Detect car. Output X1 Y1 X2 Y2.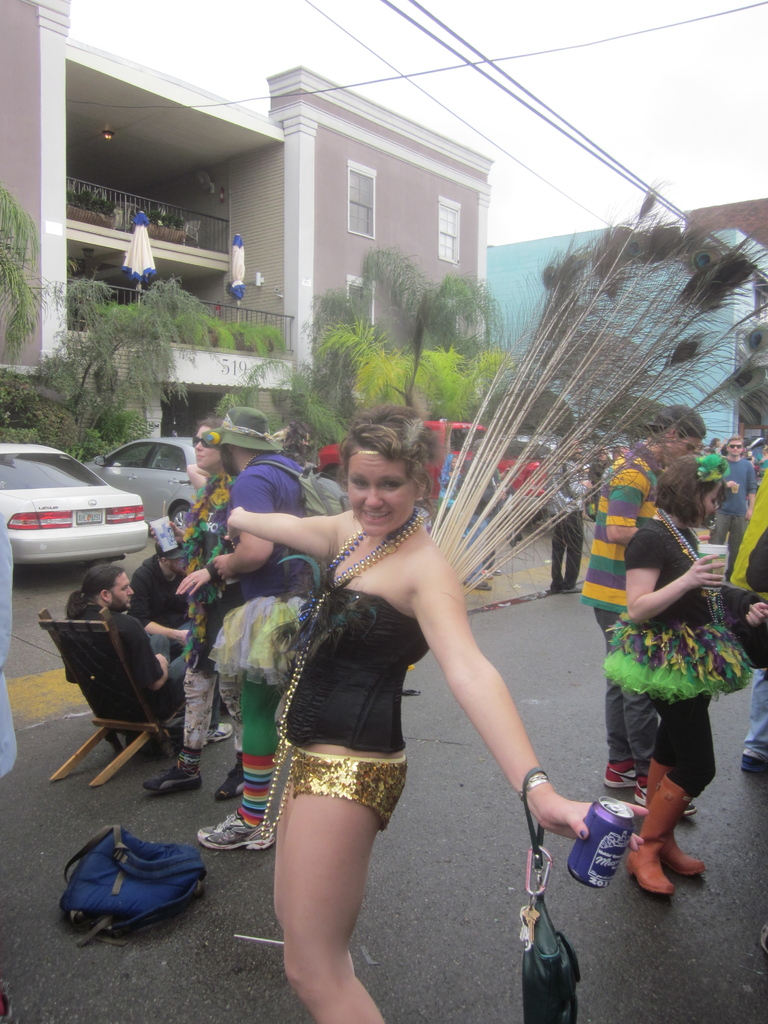
0 442 149 571.
